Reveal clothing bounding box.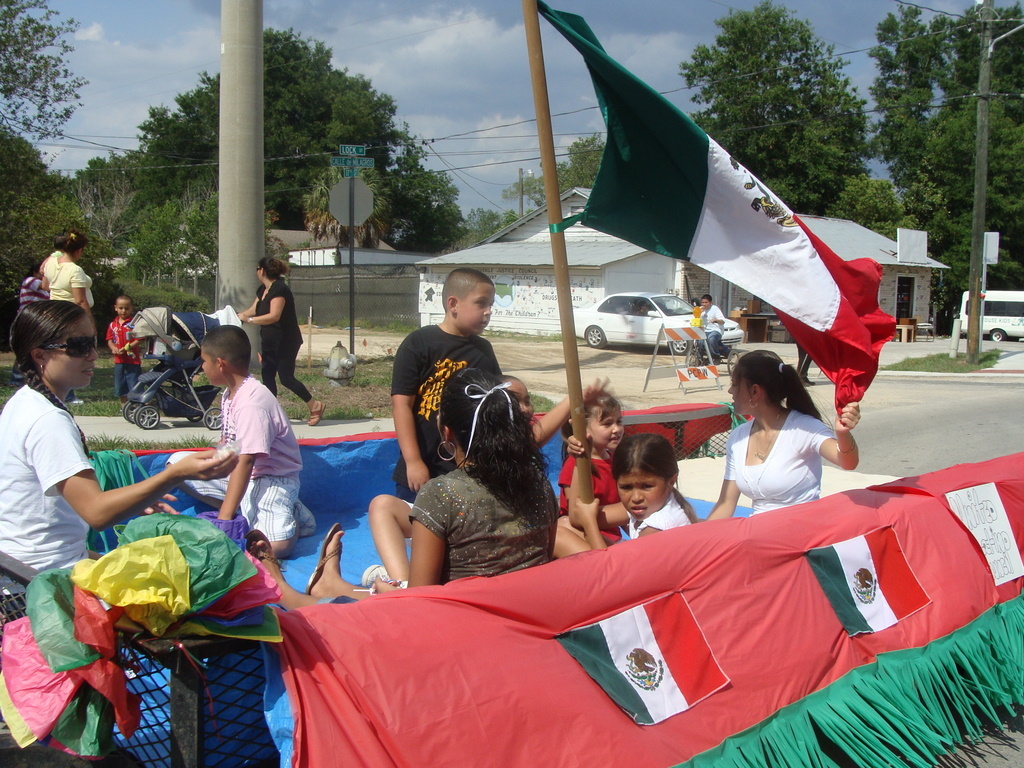
Revealed: rect(692, 302, 722, 361).
